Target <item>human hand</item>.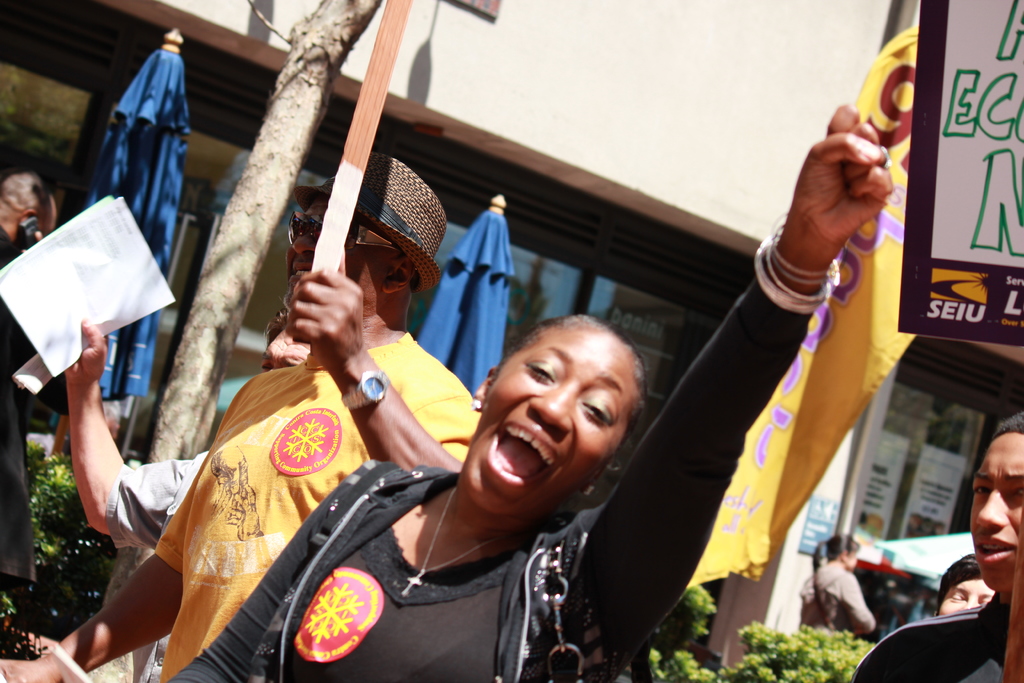
Target region: [65,318,109,383].
